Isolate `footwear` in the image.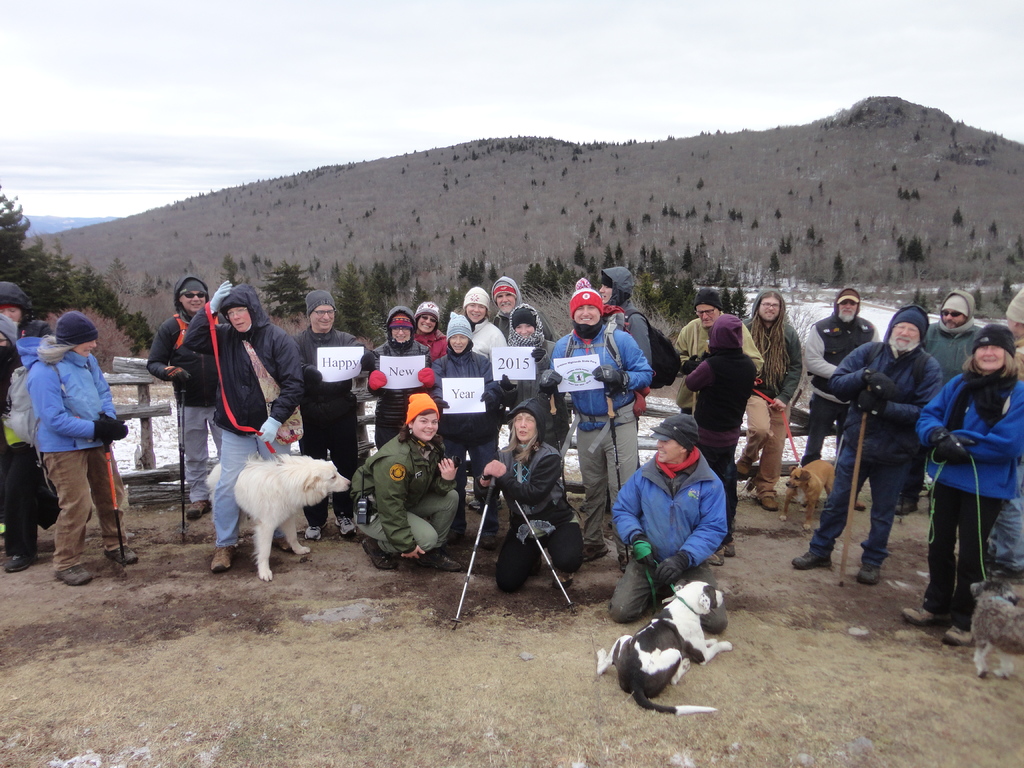
Isolated region: 55 566 92 585.
